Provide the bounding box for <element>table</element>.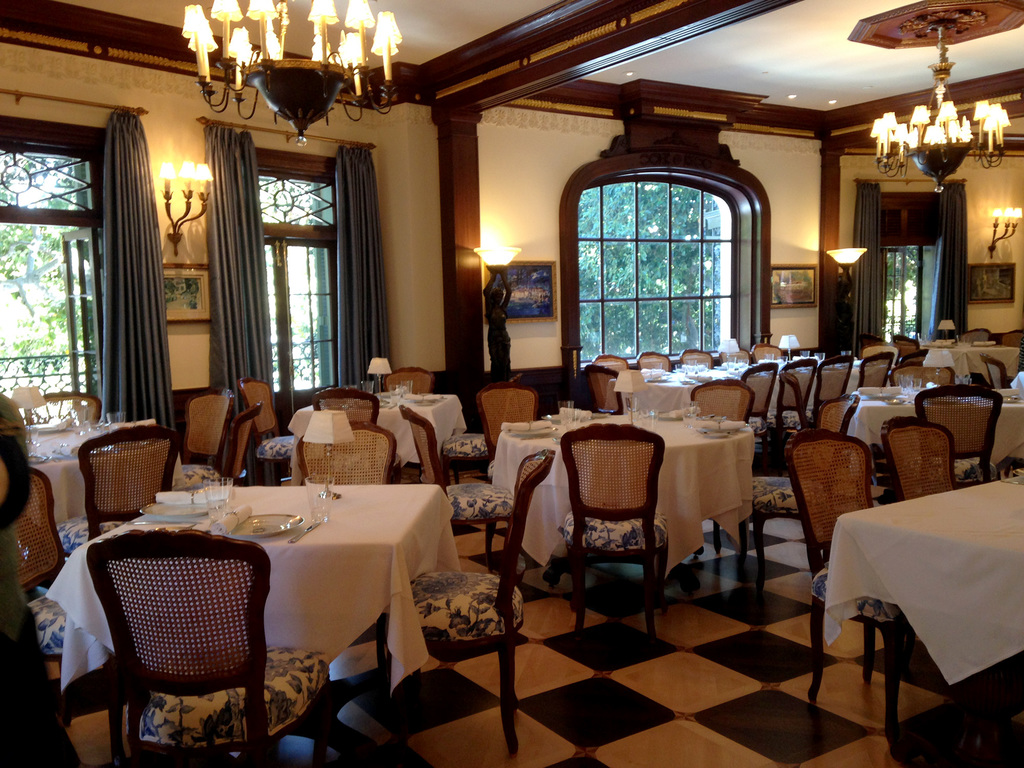
rect(49, 449, 443, 767).
